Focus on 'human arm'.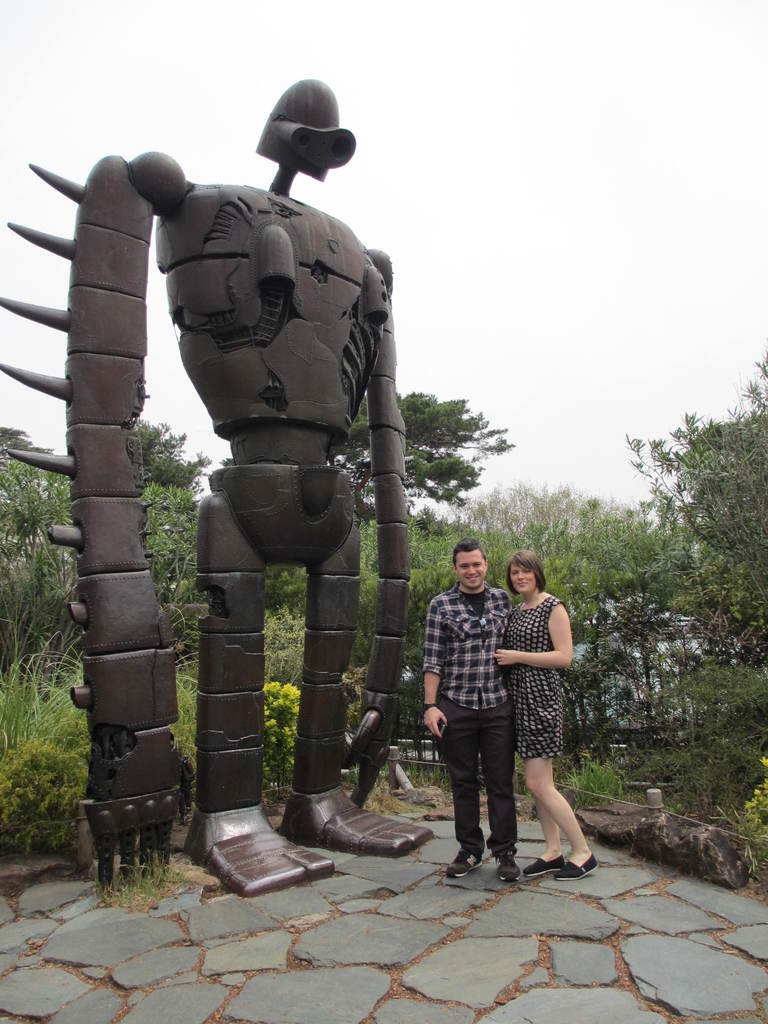
Focused at bbox=[415, 601, 451, 743].
